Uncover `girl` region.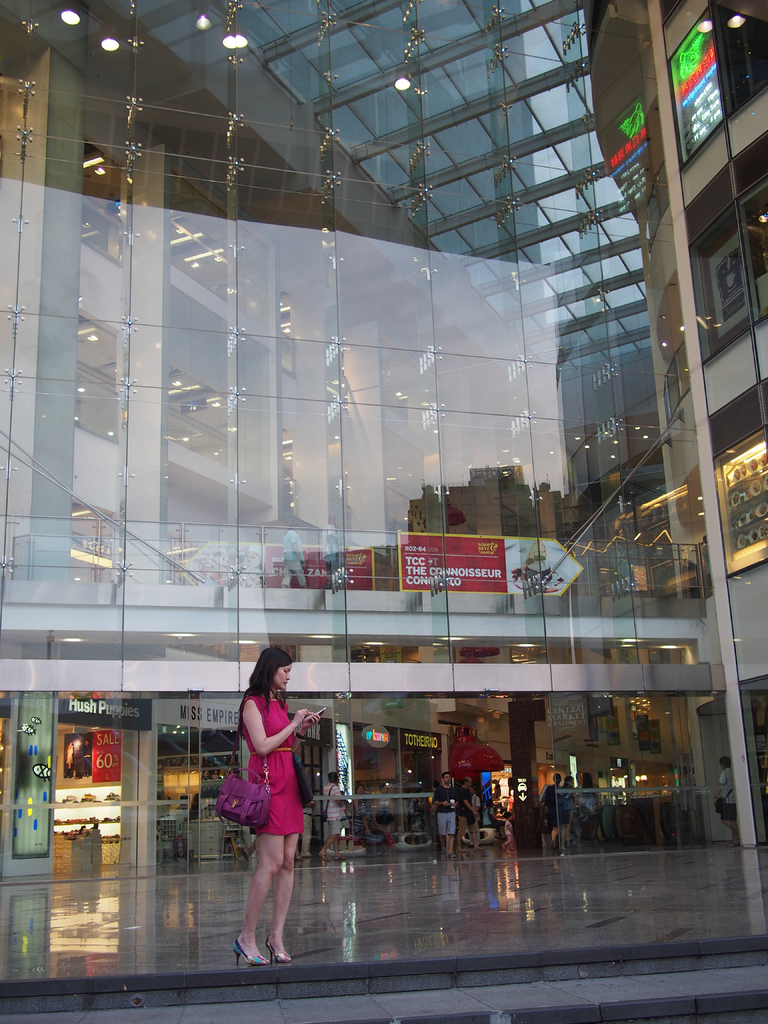
Uncovered: <region>234, 643, 324, 963</region>.
